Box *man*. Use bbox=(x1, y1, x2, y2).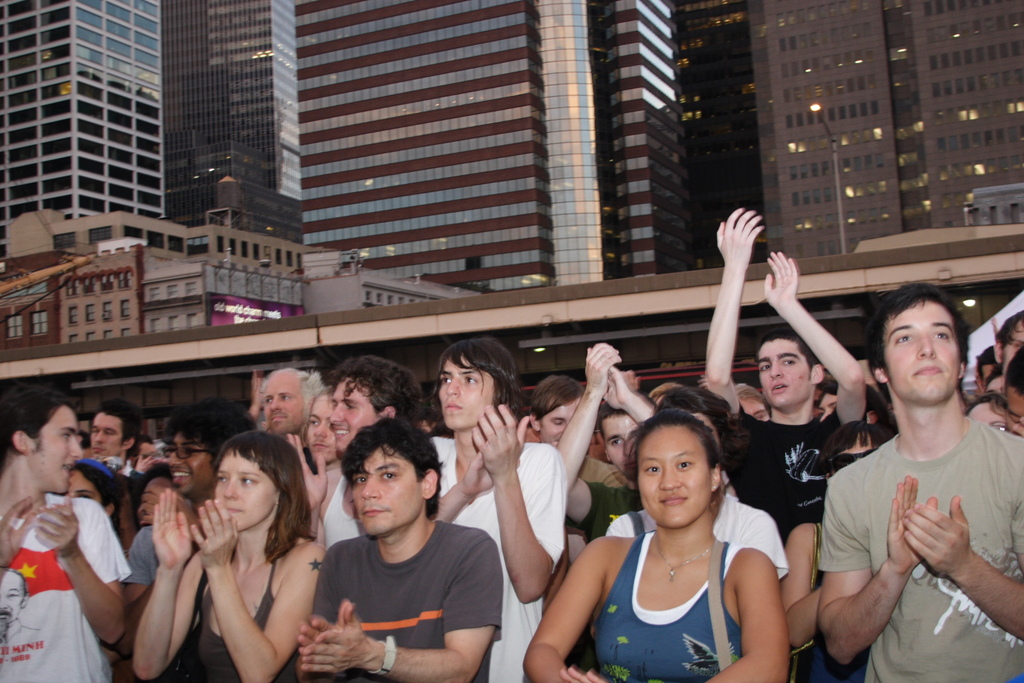
bbox=(90, 395, 143, 476).
